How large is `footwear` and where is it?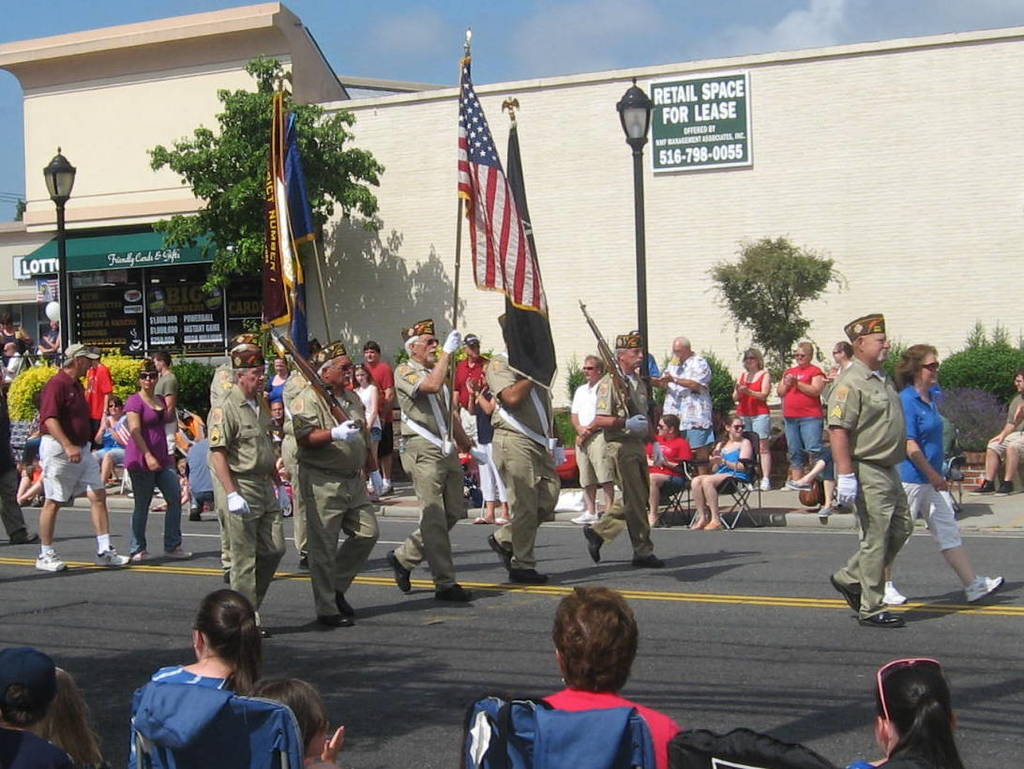
Bounding box: x1=296, y1=559, x2=310, y2=573.
